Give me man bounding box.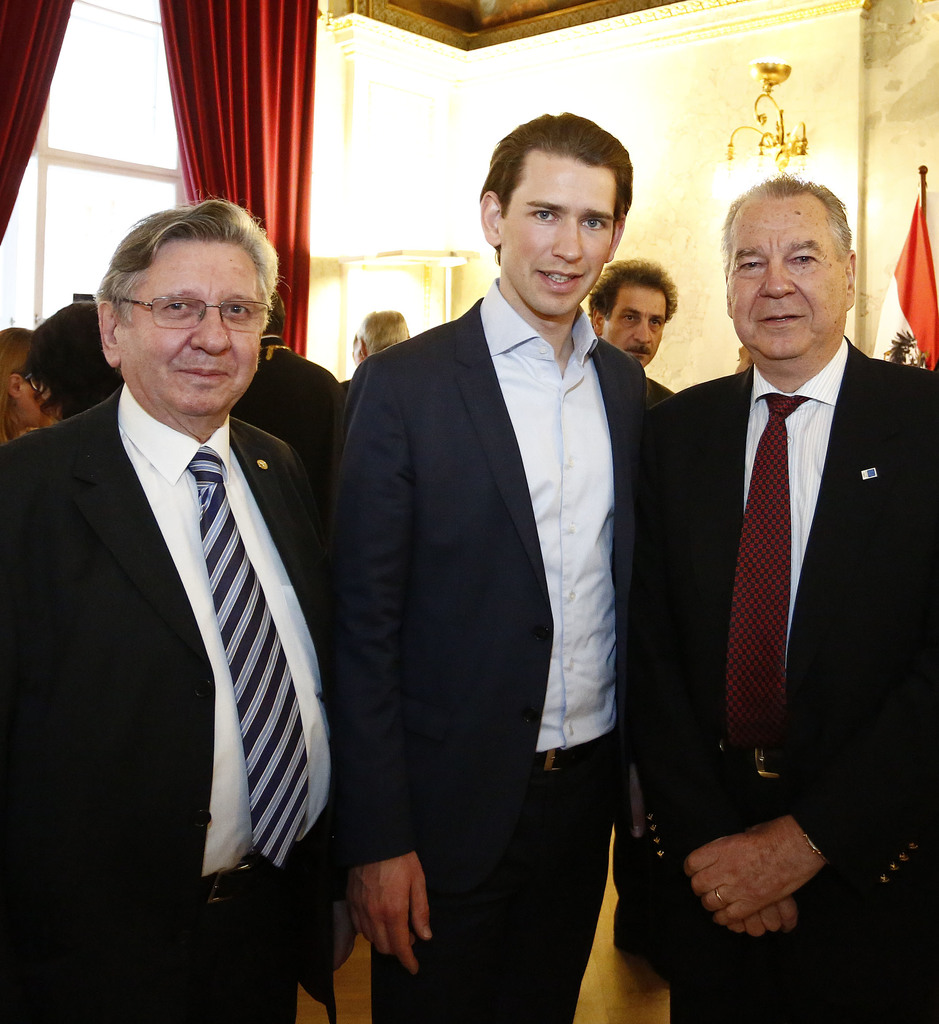
detection(652, 172, 938, 1023).
